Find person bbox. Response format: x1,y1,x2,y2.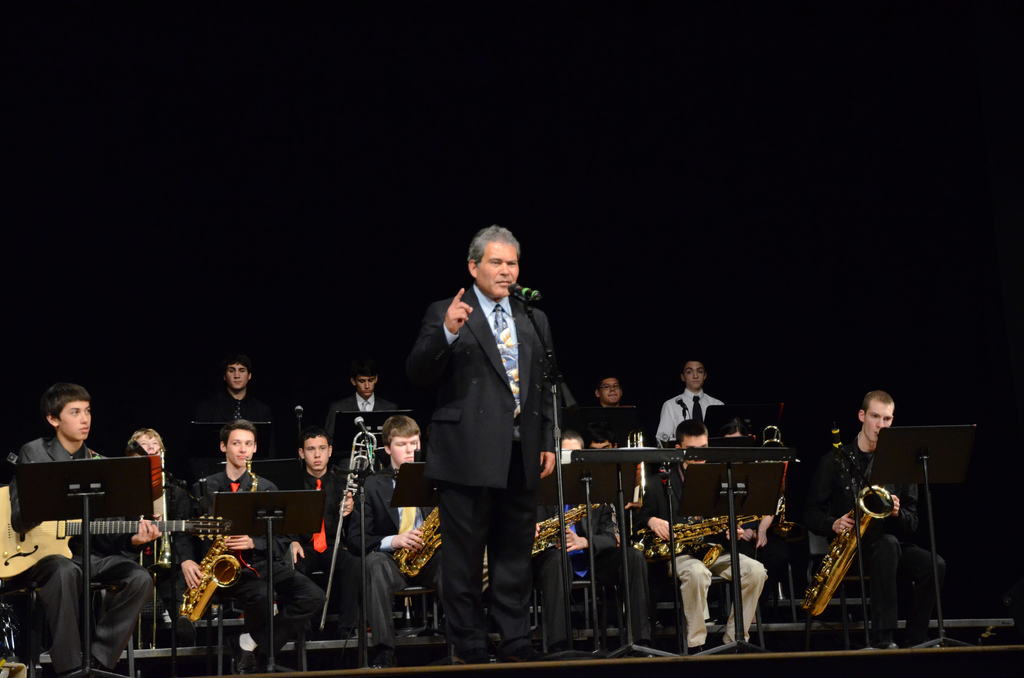
19,385,161,677.
